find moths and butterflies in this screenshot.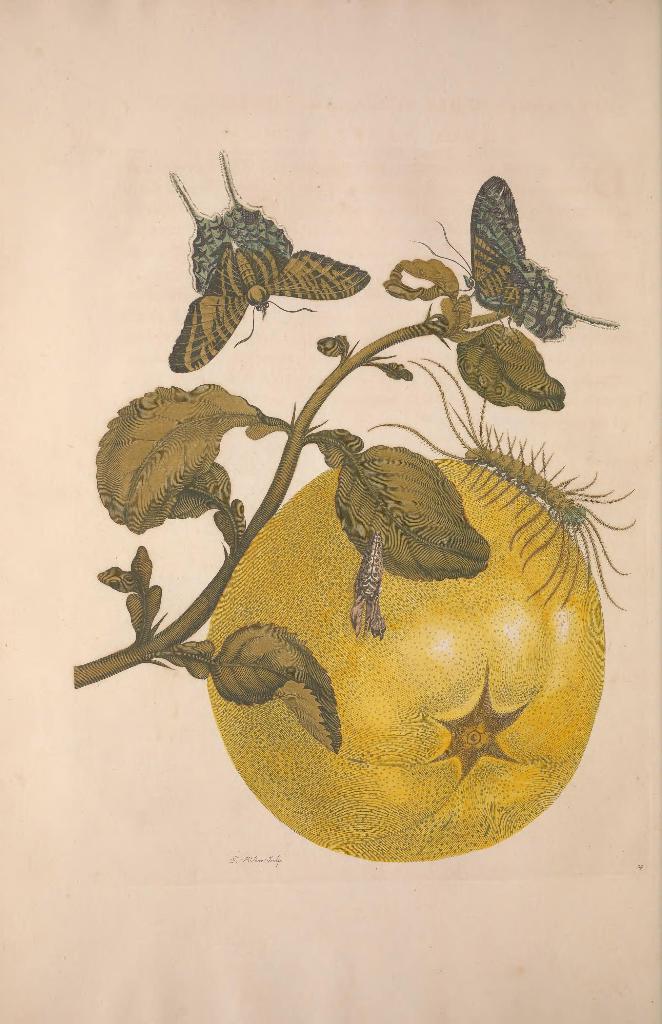
The bounding box for moths and butterflies is rect(415, 176, 618, 337).
